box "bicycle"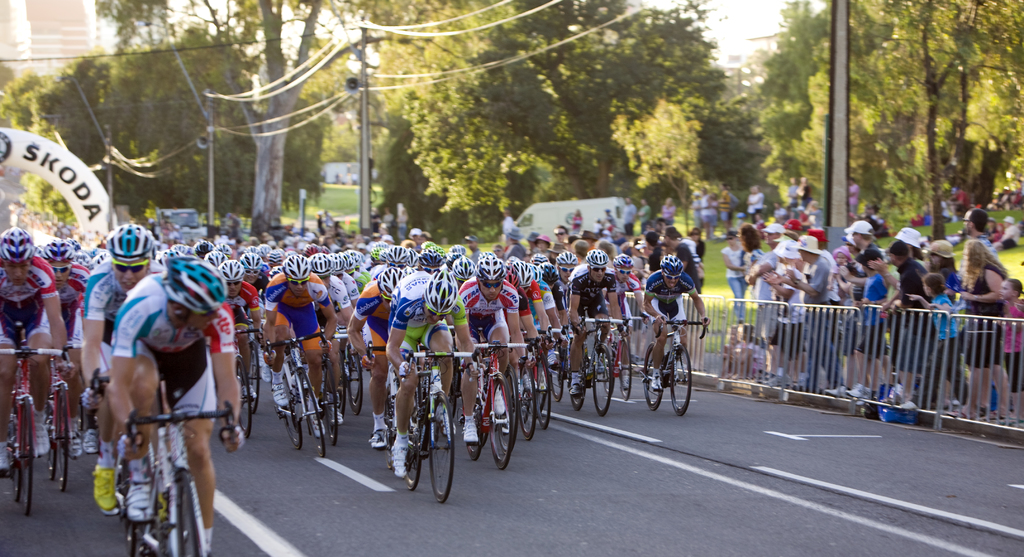
left=641, top=314, right=708, bottom=417
